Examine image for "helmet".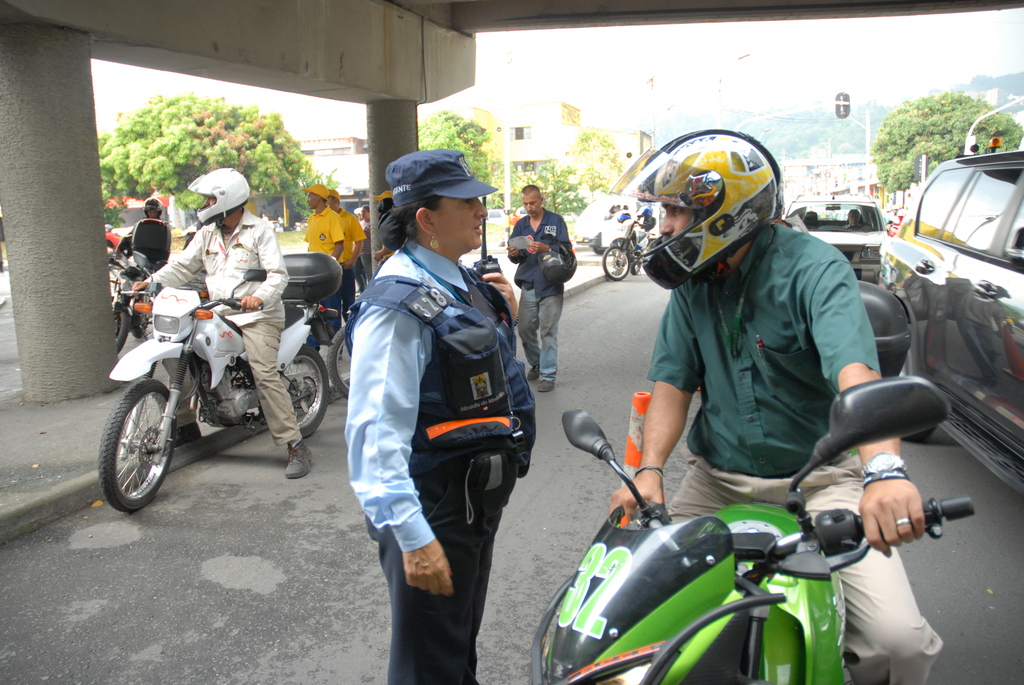
Examination result: rect(609, 125, 793, 290).
